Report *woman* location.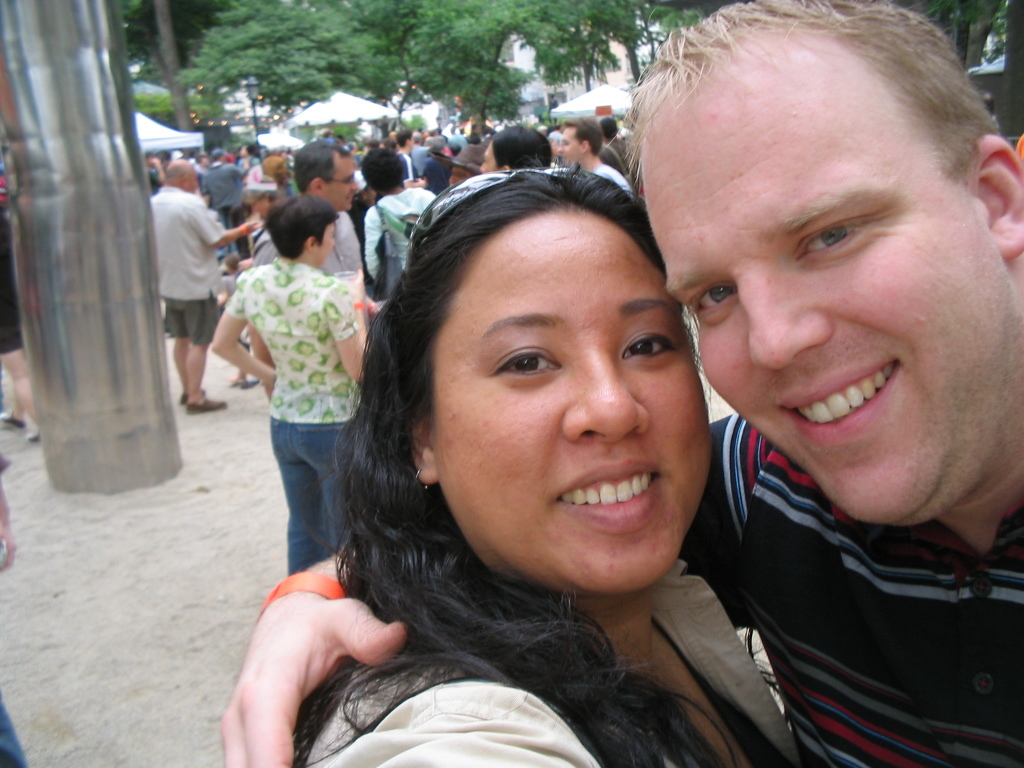
Report: region(243, 143, 799, 766).
